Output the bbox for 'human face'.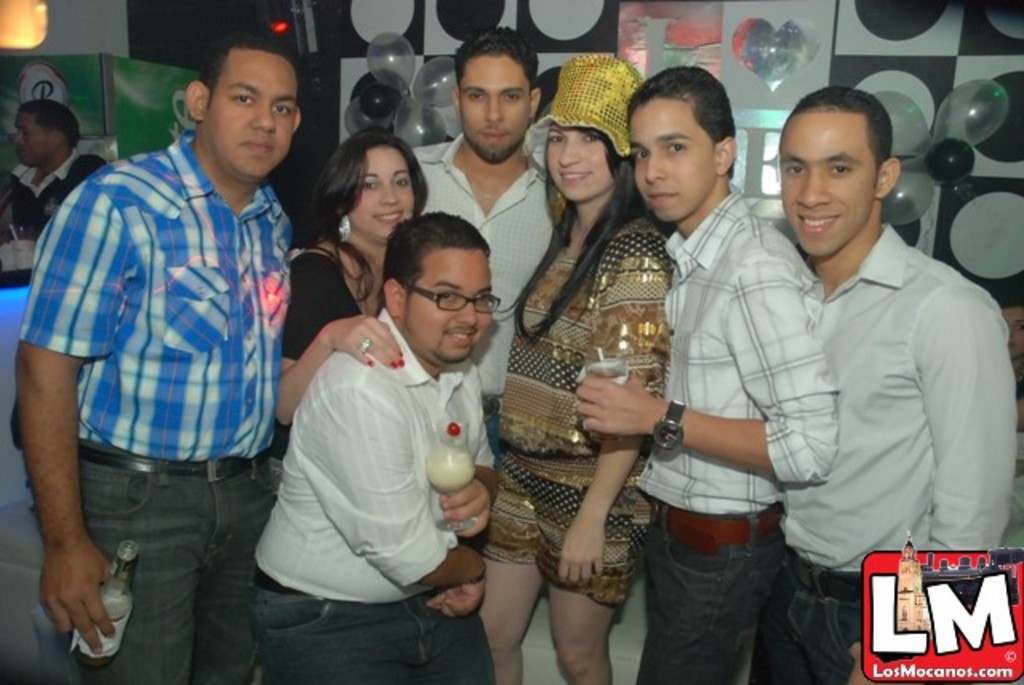
bbox=[198, 56, 294, 181].
